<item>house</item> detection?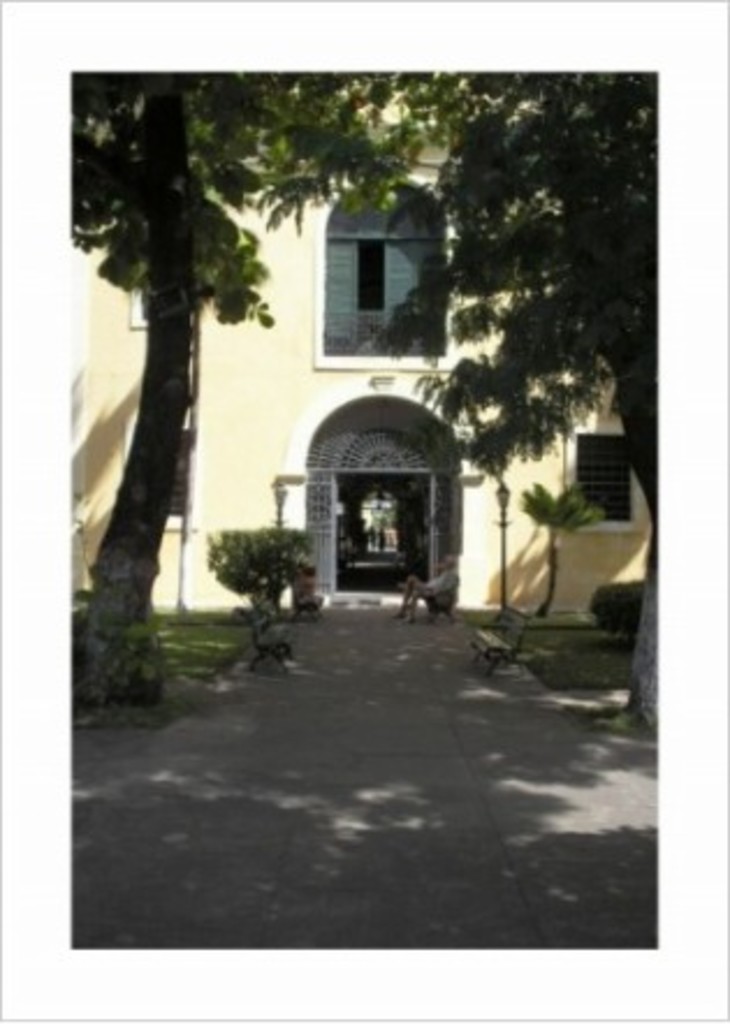
region(76, 79, 681, 656)
